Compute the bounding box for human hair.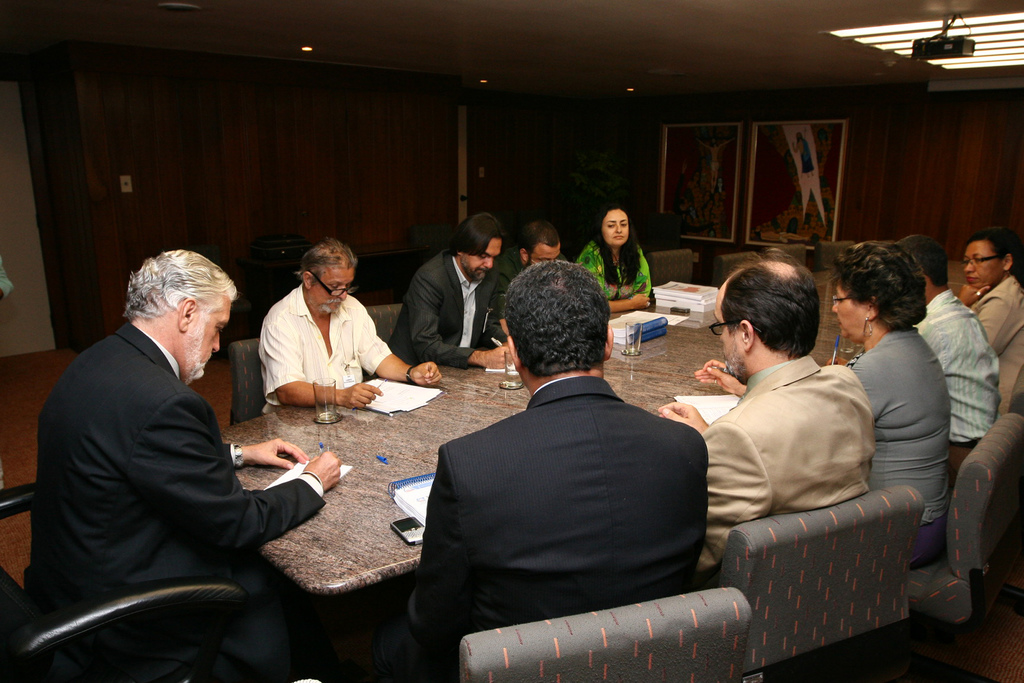
{"left": 502, "top": 259, "right": 616, "bottom": 392}.
